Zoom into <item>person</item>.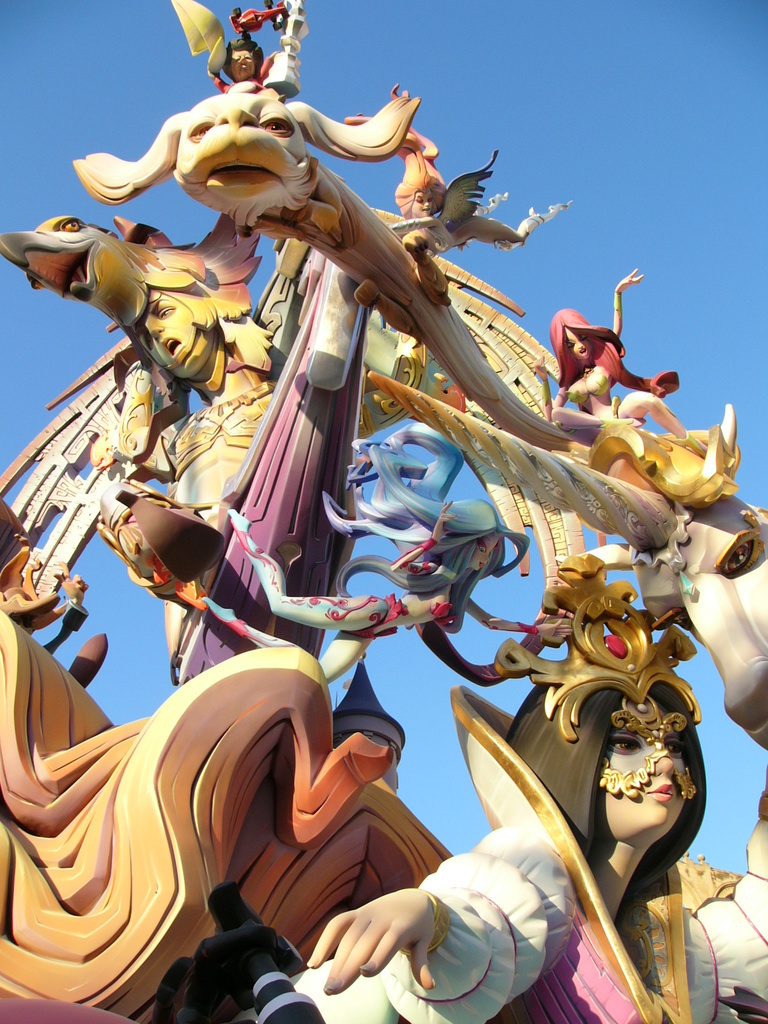
Zoom target: (x1=177, y1=424, x2=531, y2=690).
